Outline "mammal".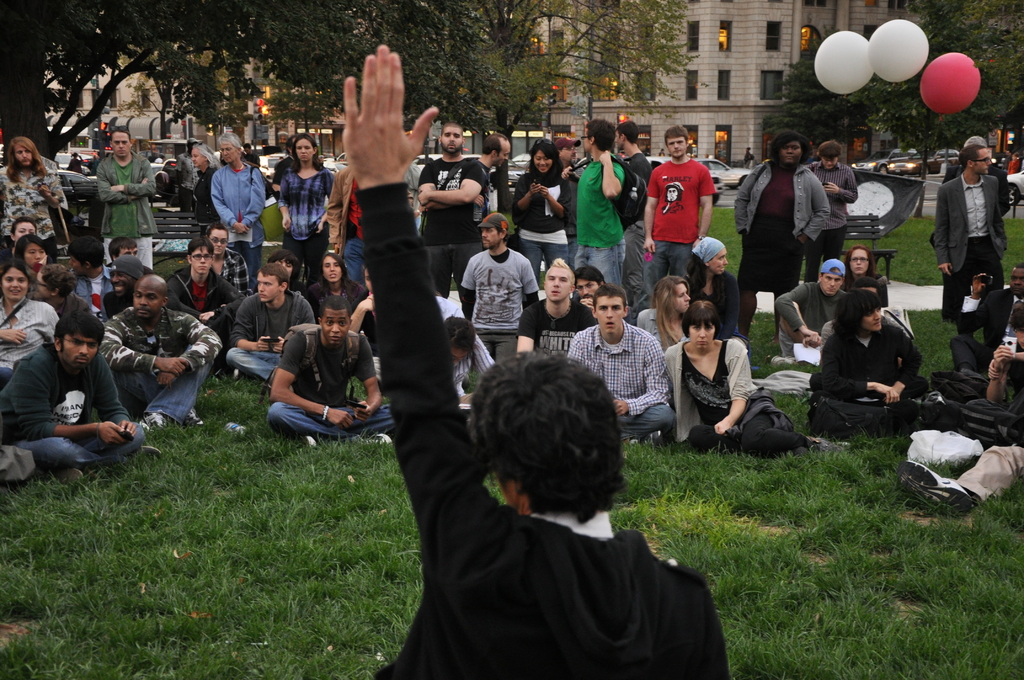
Outline: 661/297/826/453.
